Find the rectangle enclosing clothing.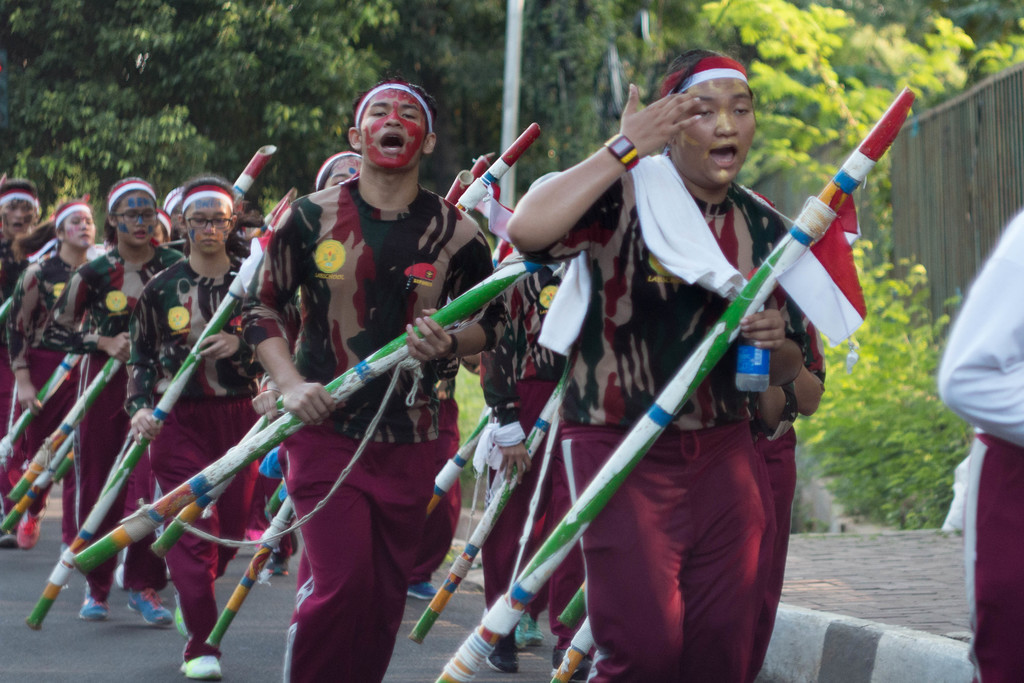
Rect(129, 238, 287, 659).
